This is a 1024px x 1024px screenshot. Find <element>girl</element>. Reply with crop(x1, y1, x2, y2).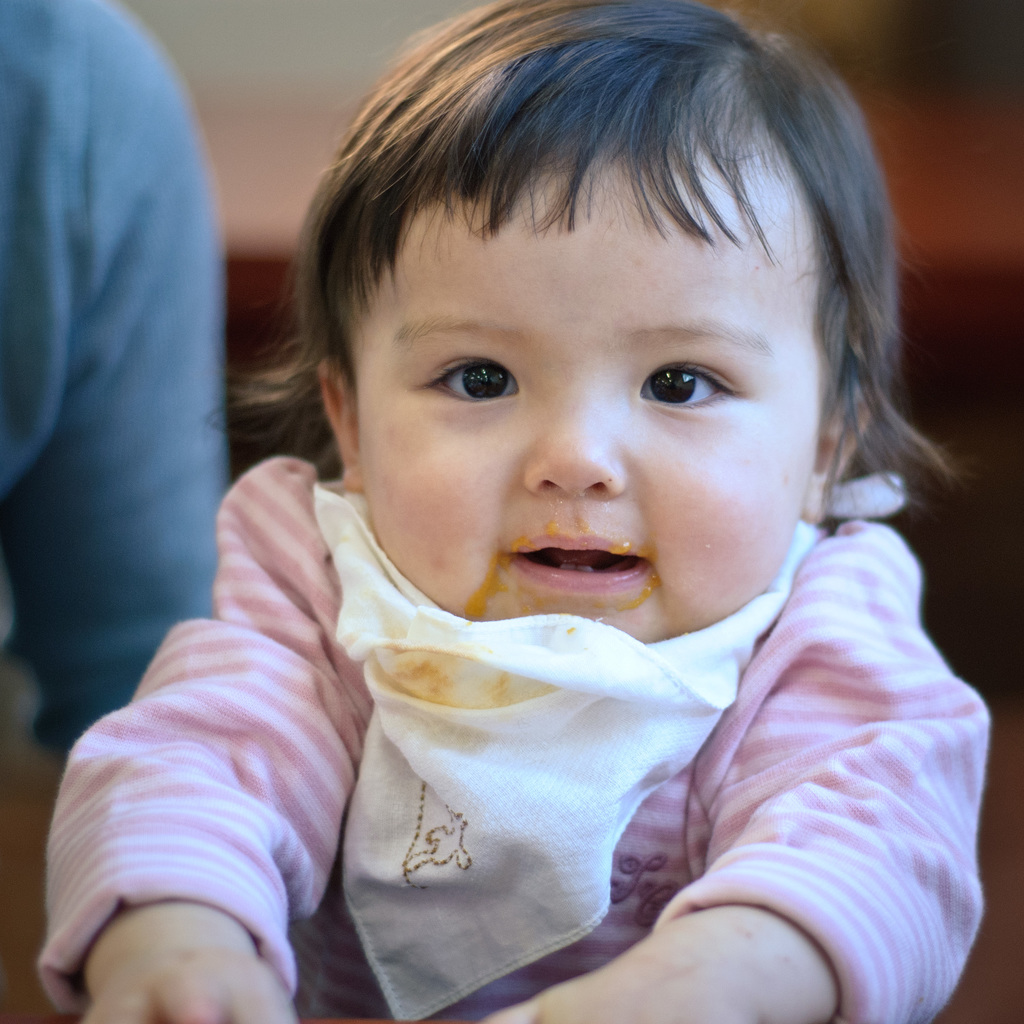
crop(38, 0, 994, 1023).
